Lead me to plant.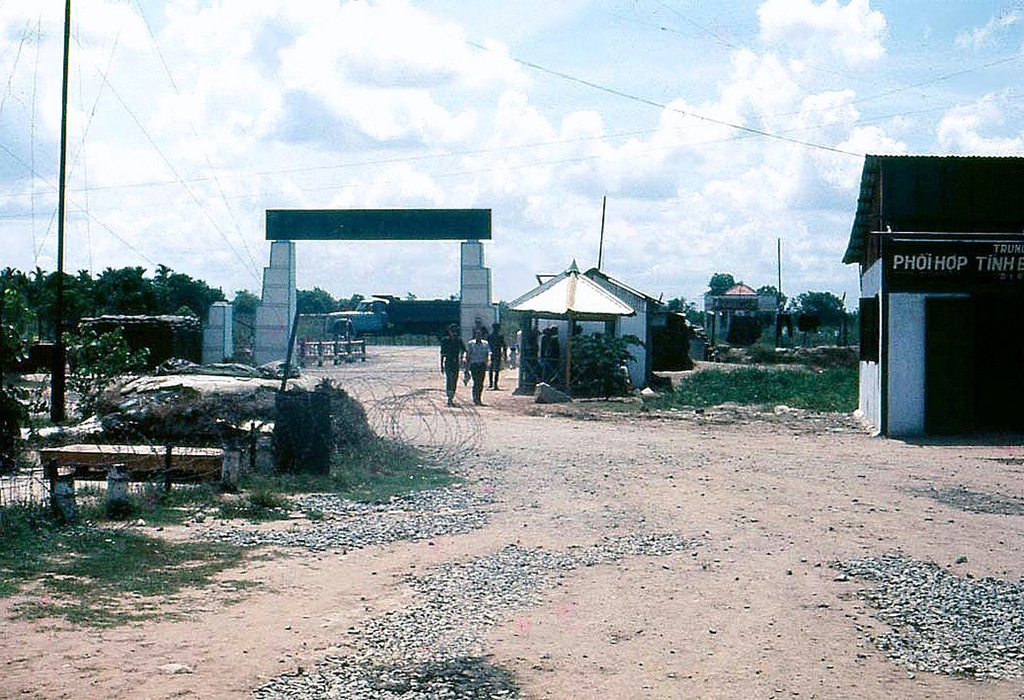
Lead to 0/473/263/654.
